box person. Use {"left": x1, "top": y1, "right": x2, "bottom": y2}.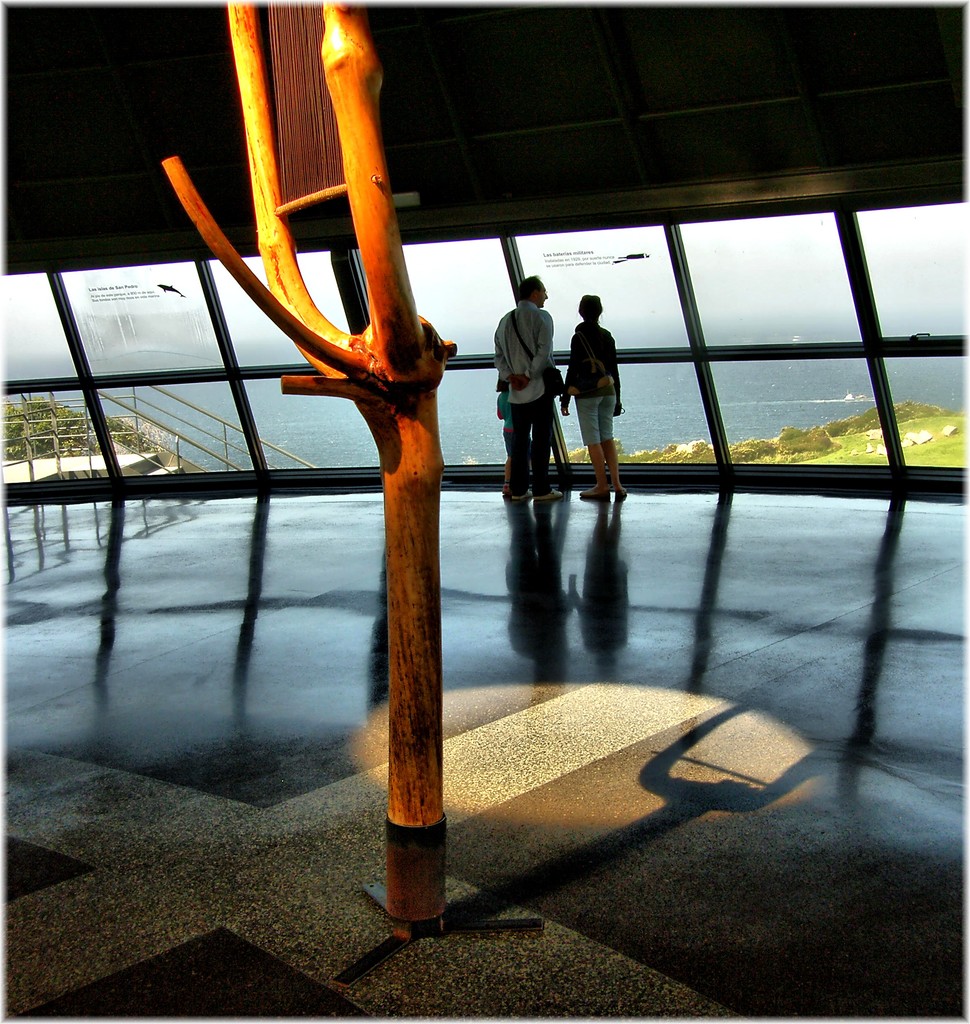
{"left": 556, "top": 293, "right": 626, "bottom": 500}.
